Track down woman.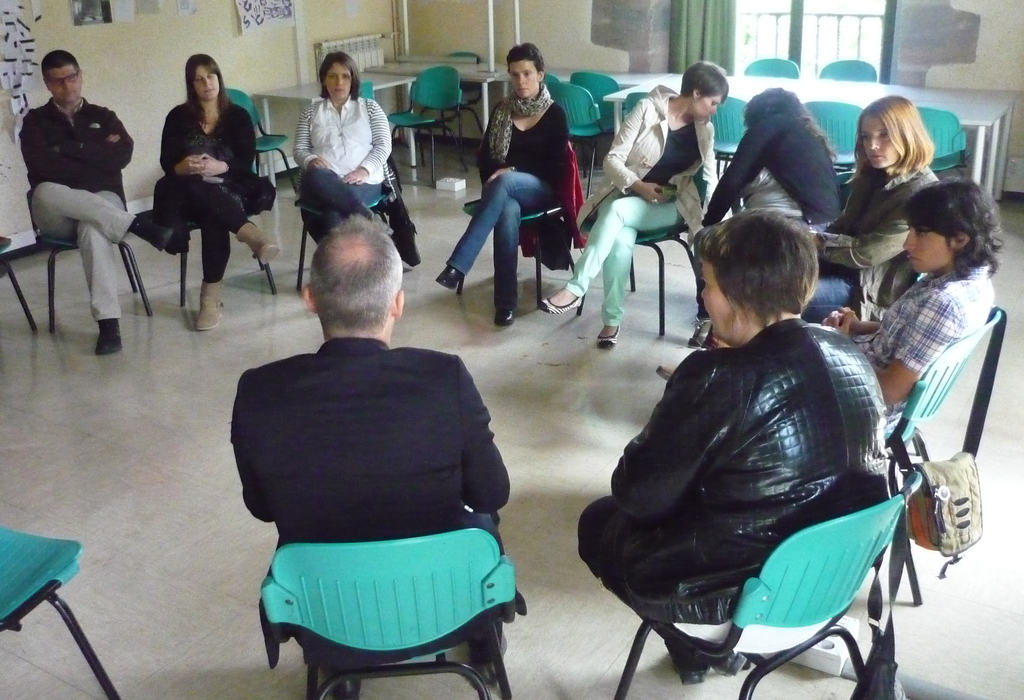
Tracked to x1=639 y1=174 x2=1004 y2=446.
